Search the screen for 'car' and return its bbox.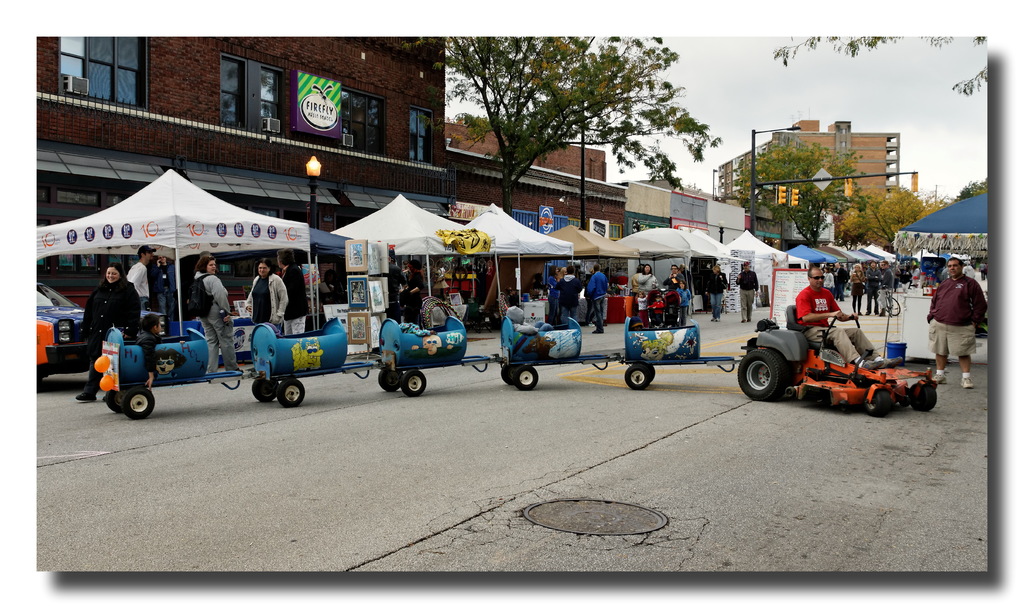
Found: 29, 283, 171, 392.
